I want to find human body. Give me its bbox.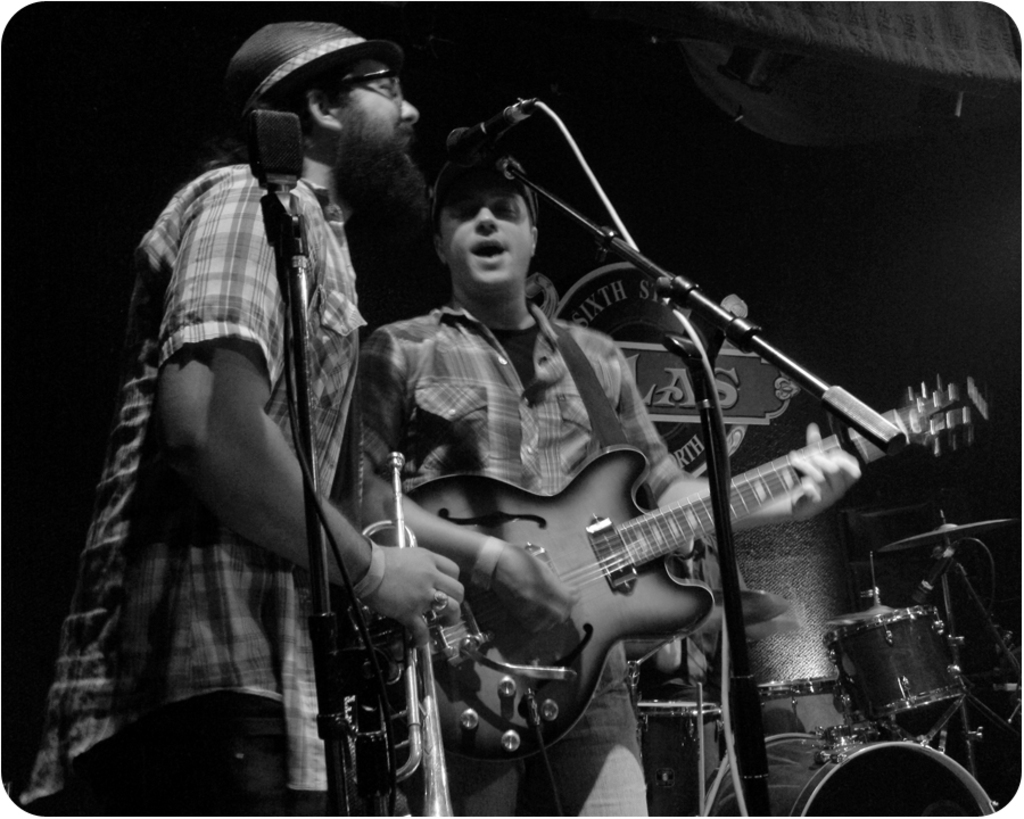
60/25/431/793.
